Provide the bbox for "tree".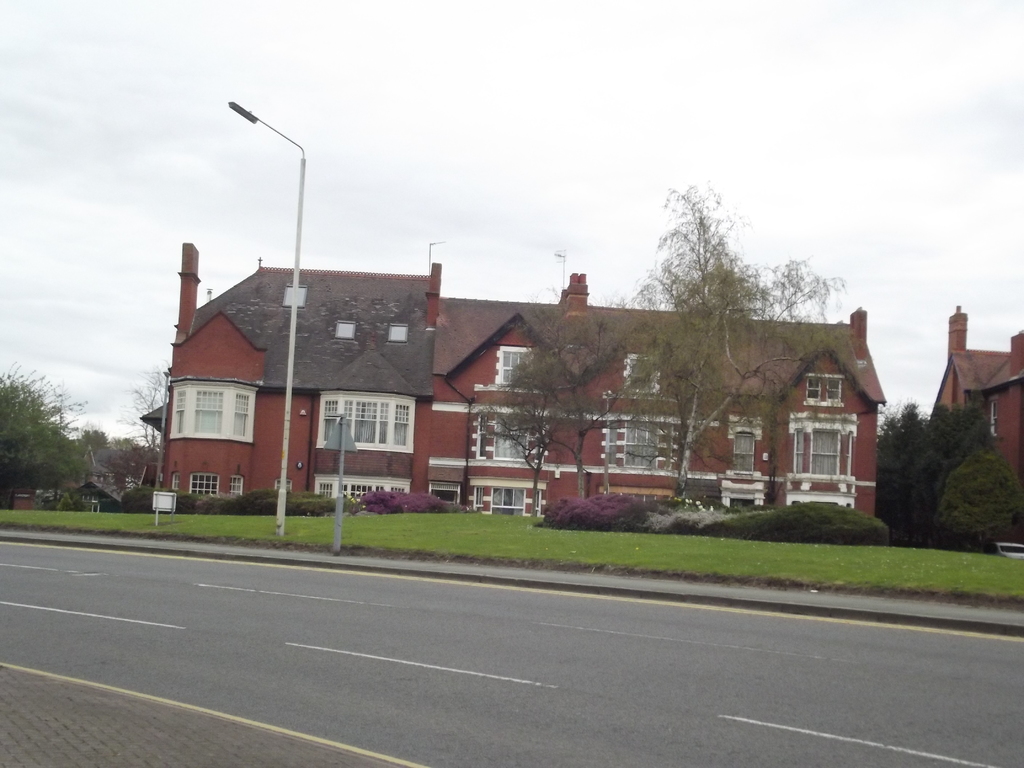
625 179 854 504.
